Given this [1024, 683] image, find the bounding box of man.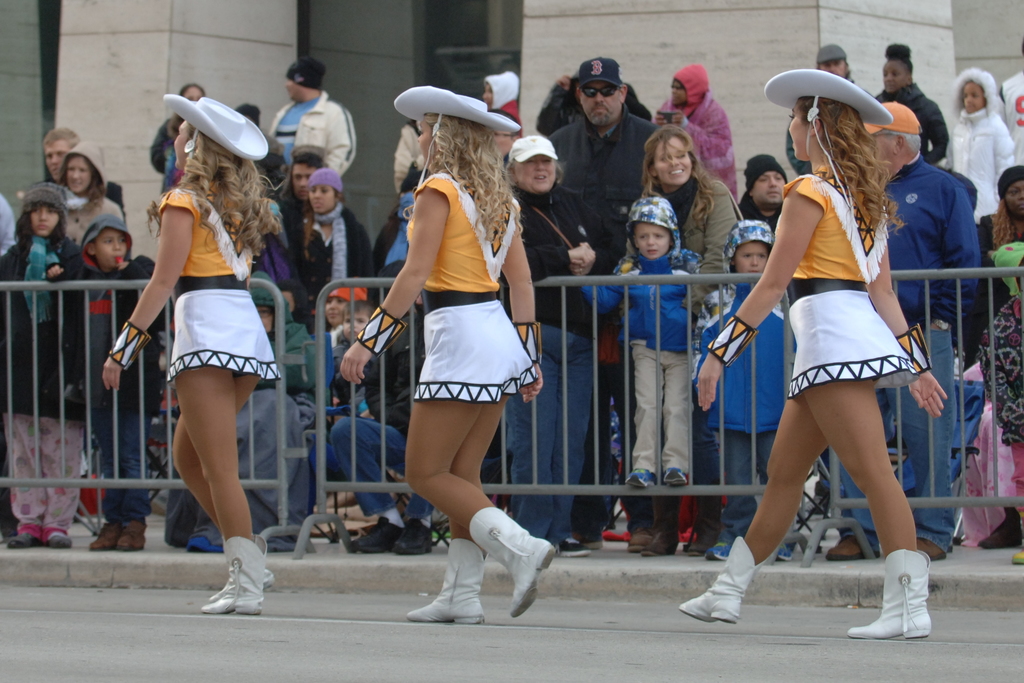
<bbox>45, 126, 125, 208</bbox>.
